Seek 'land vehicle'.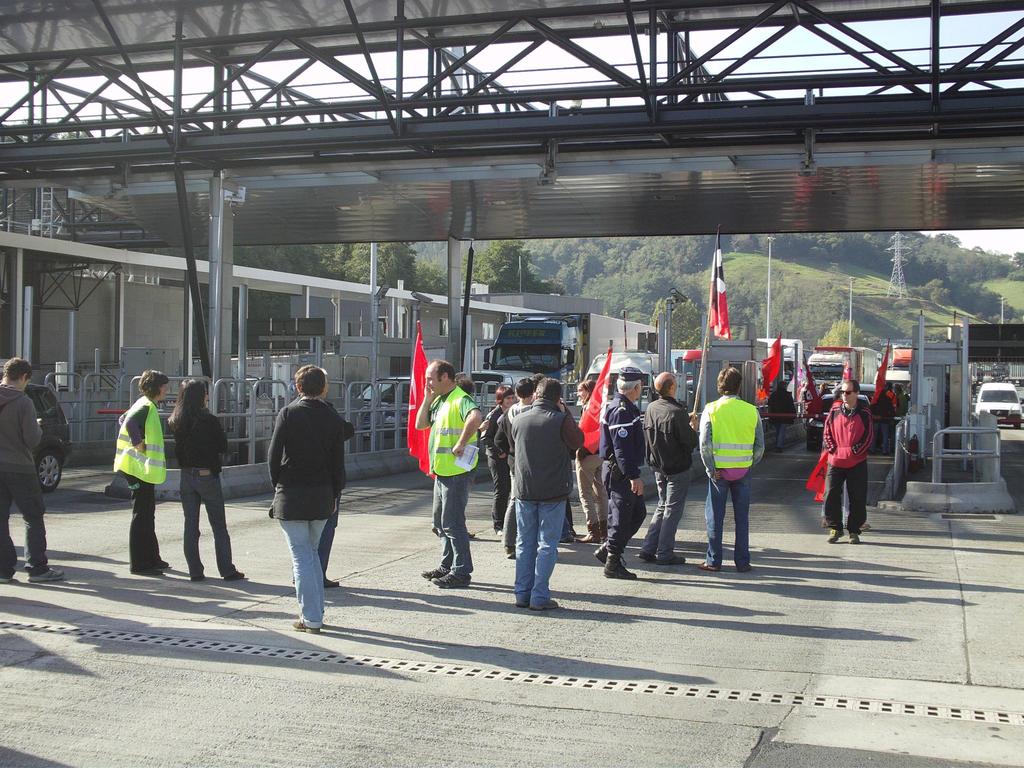
<region>758, 338, 812, 388</region>.
